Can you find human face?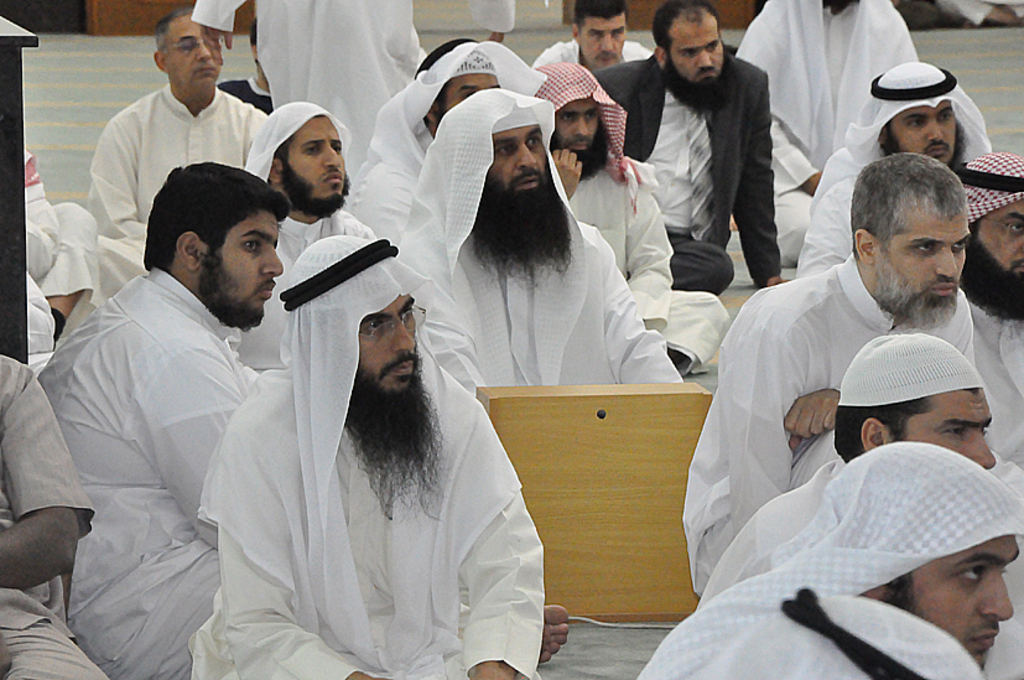
Yes, bounding box: rect(882, 216, 970, 326).
